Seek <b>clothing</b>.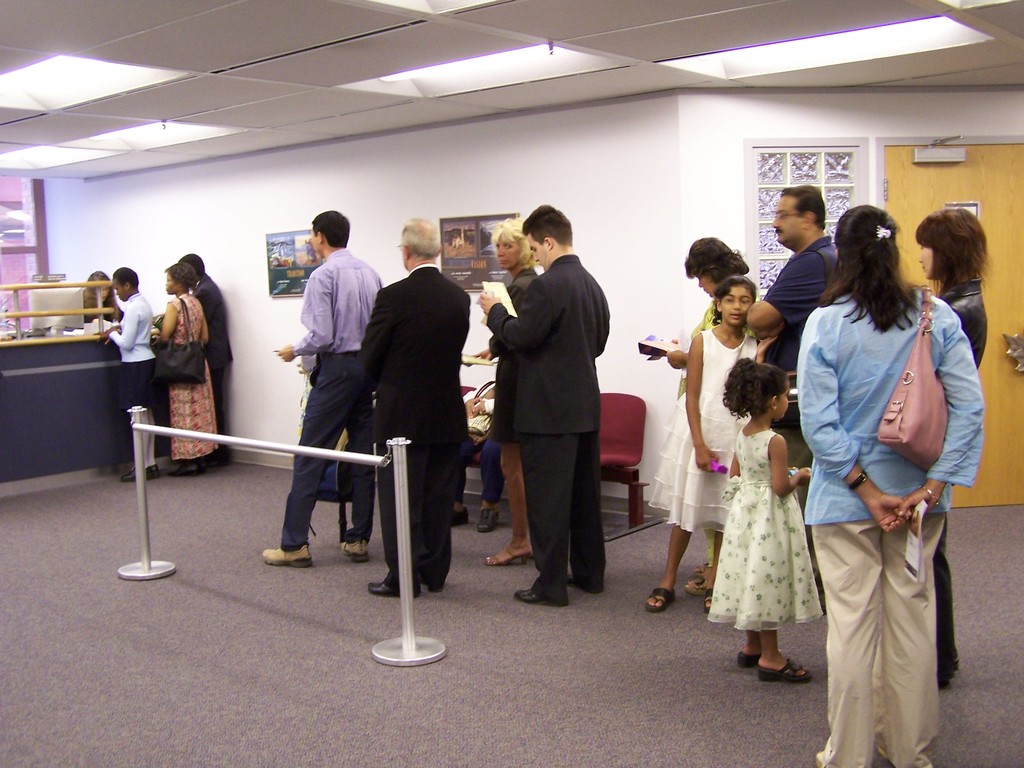
{"left": 279, "top": 244, "right": 386, "bottom": 555}.
